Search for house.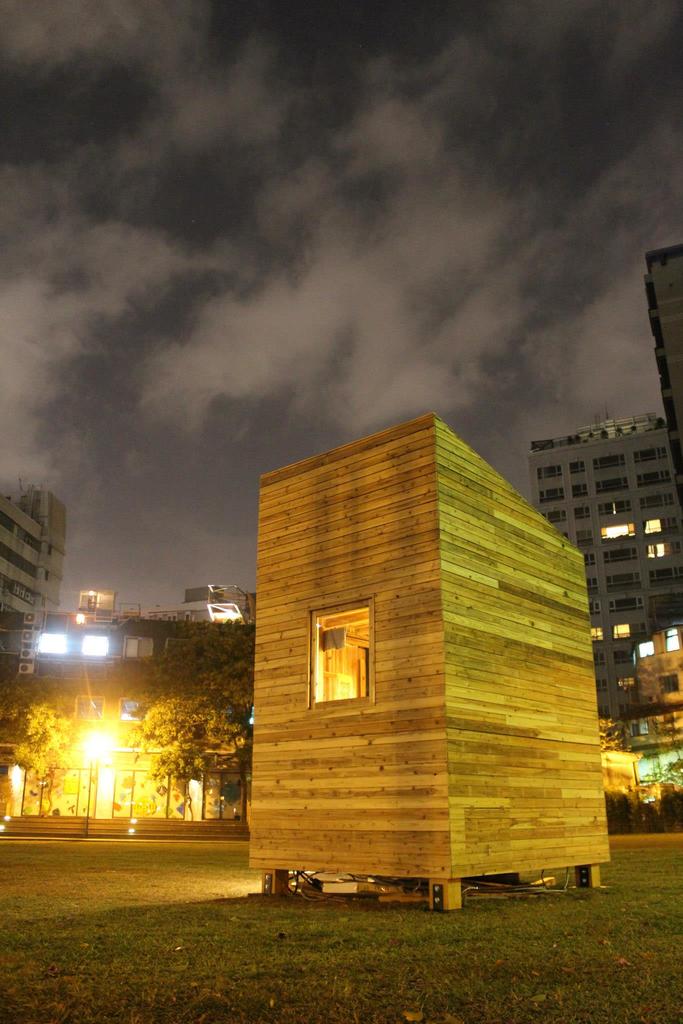
Found at locate(0, 476, 77, 705).
